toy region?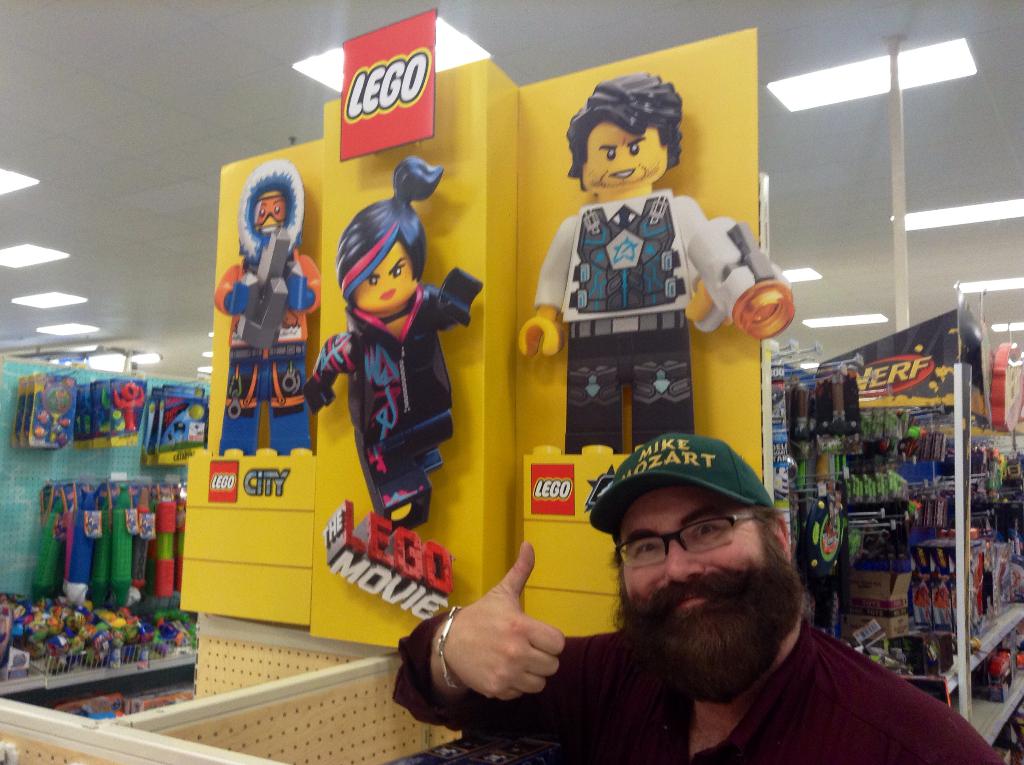
crop(509, 49, 795, 470)
